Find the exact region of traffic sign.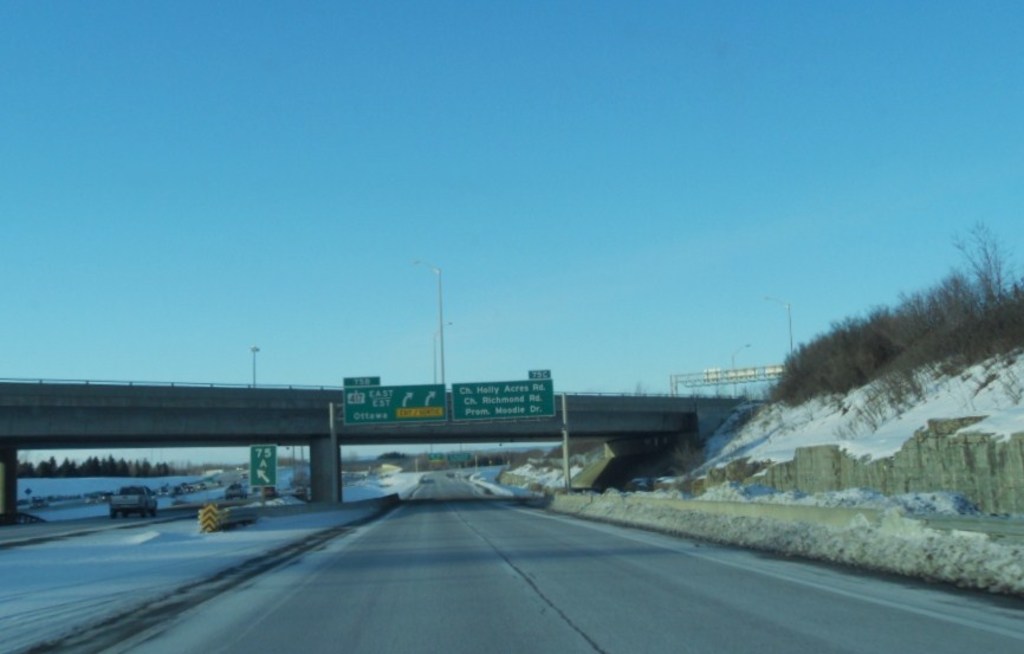
Exact region: 337,373,446,425.
